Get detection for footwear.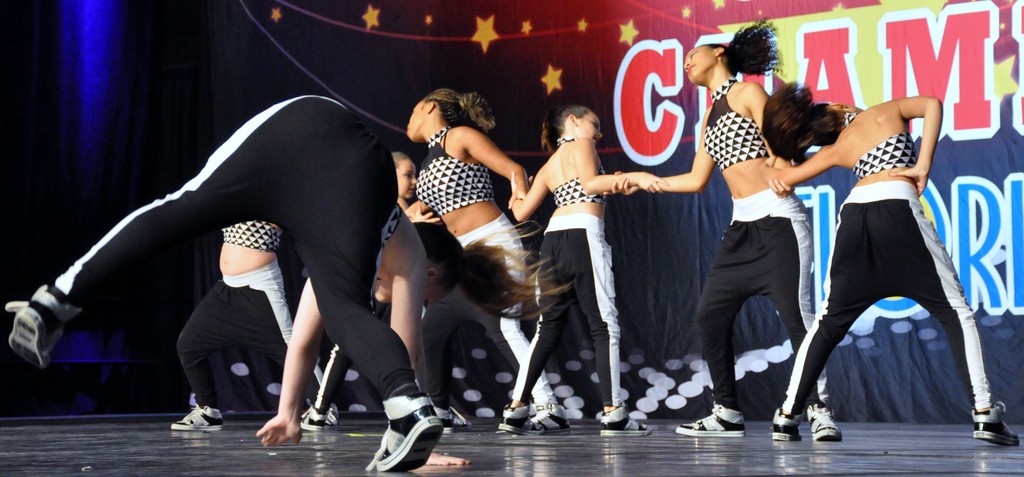
Detection: detection(3, 282, 68, 369).
